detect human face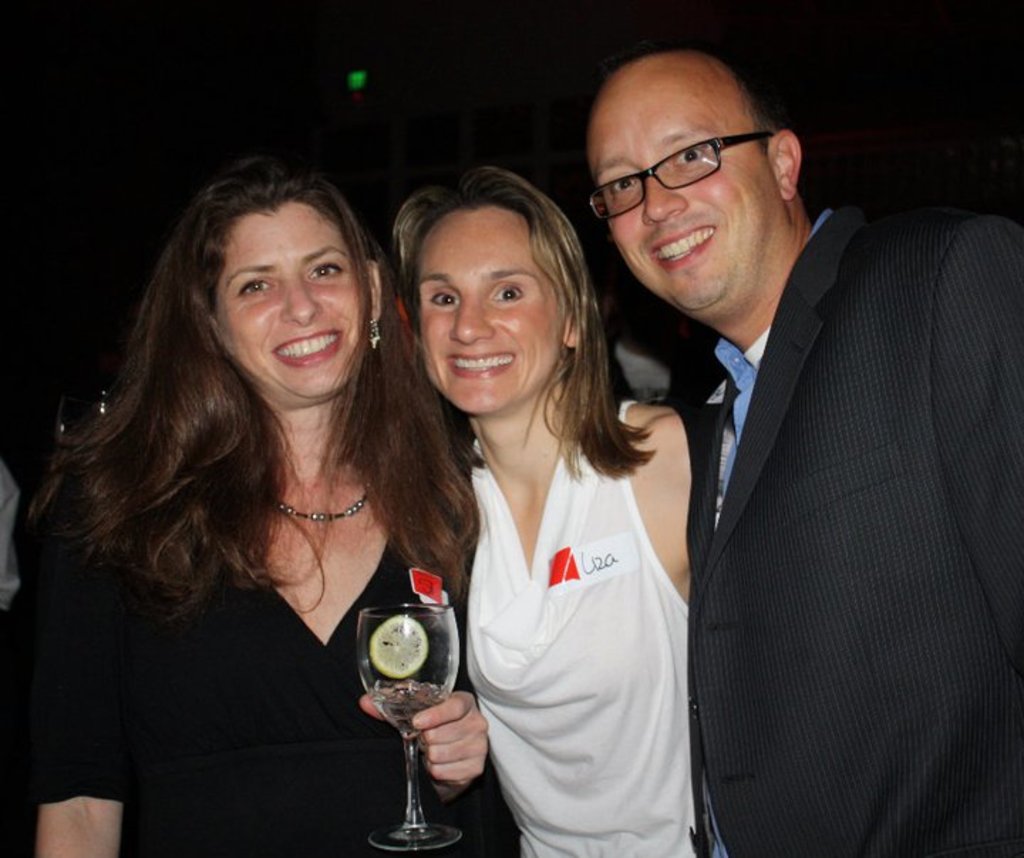
crop(589, 92, 774, 309)
